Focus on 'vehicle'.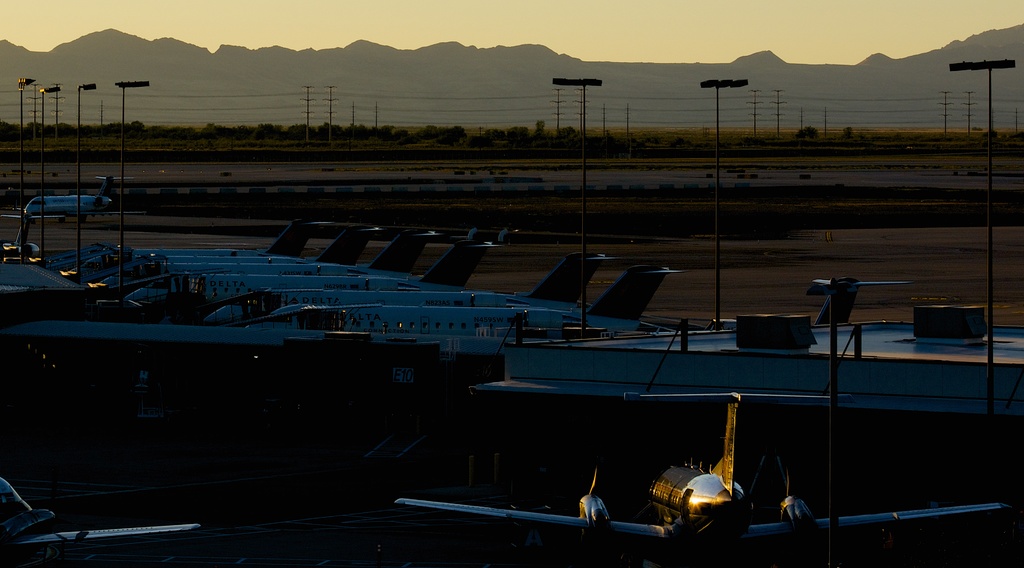
Focused at detection(11, 174, 148, 223).
